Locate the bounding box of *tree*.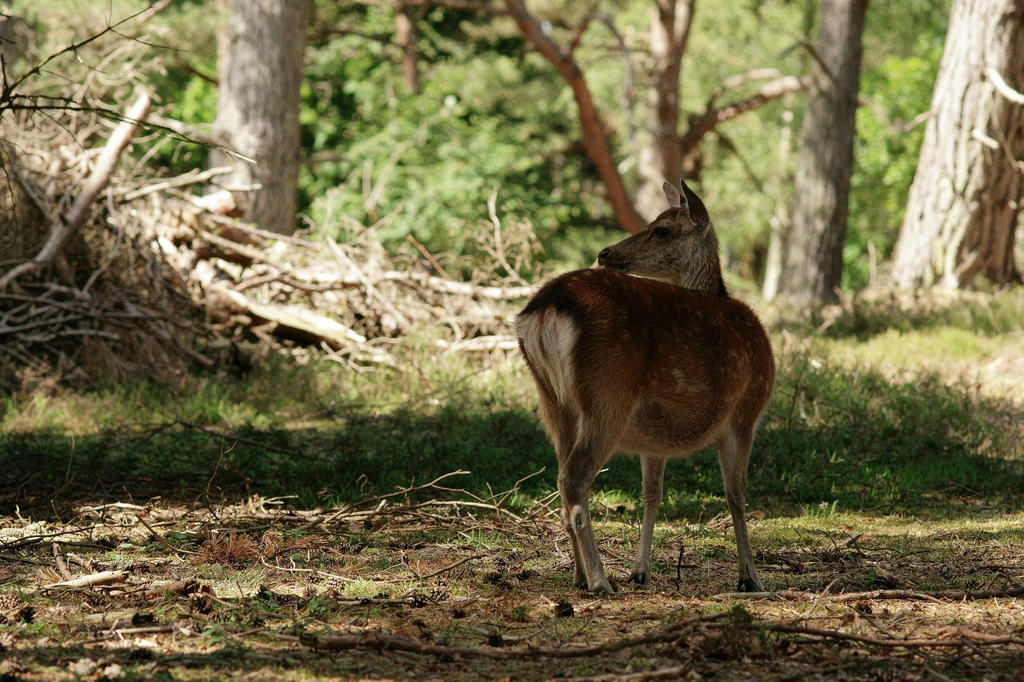
Bounding box: 883/0/1023/291.
